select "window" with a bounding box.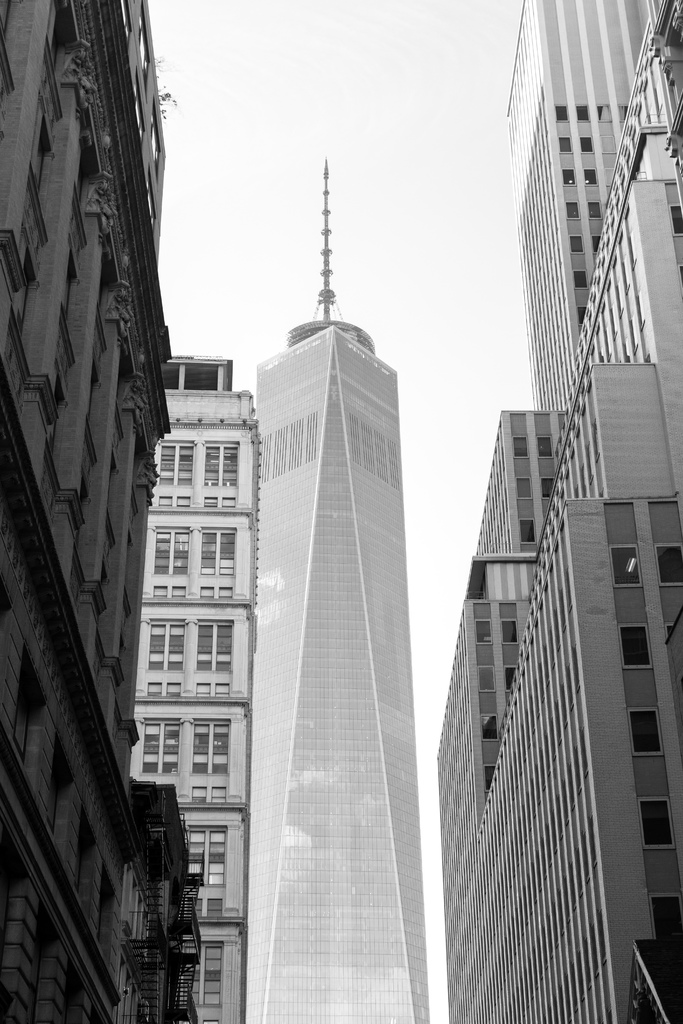
crop(586, 168, 598, 187).
